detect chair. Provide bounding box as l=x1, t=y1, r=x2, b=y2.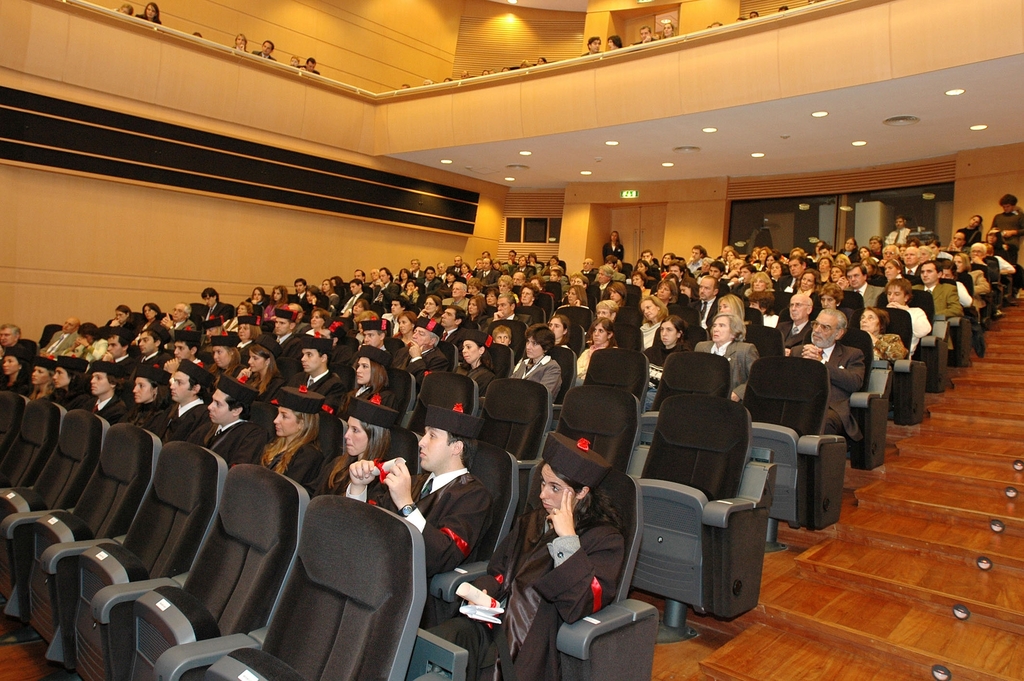
l=131, t=312, r=149, b=330.
